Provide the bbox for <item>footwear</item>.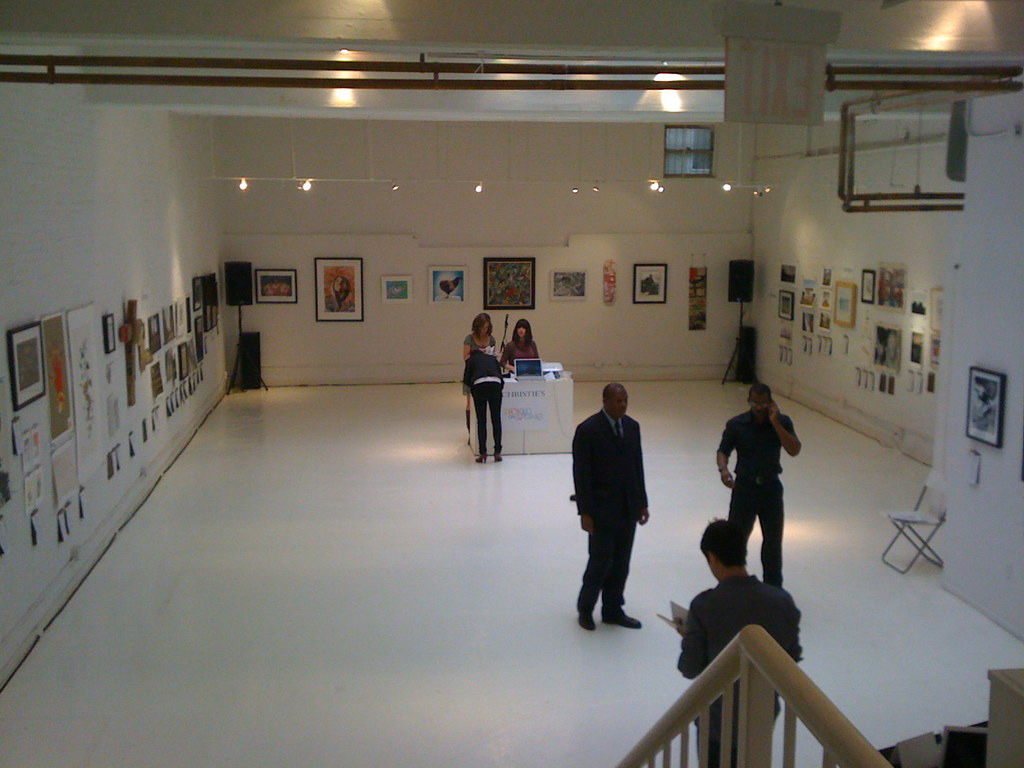
(left=578, top=605, right=600, bottom=632).
